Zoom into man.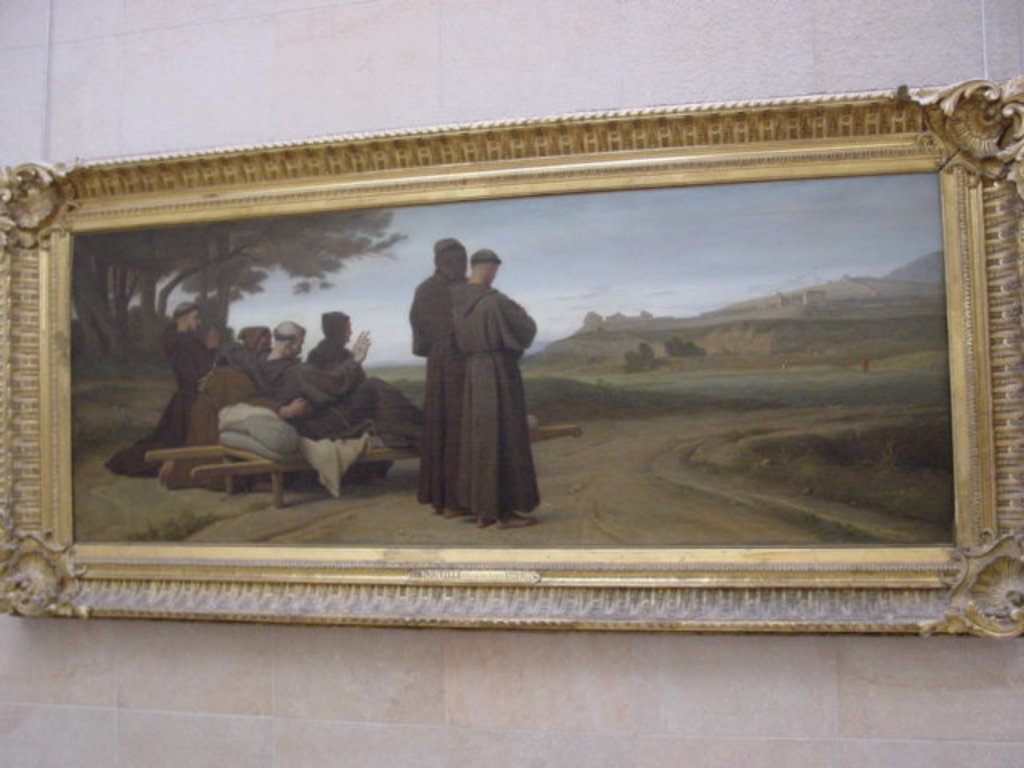
Zoom target: 309, 309, 366, 379.
